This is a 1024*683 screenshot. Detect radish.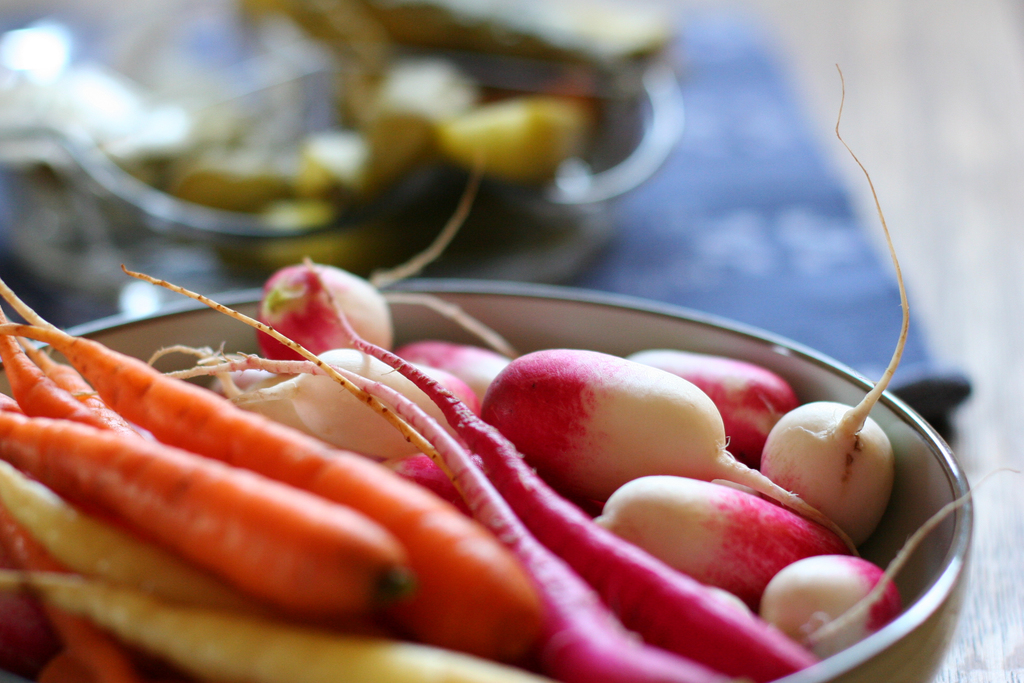
rect(0, 580, 538, 682).
